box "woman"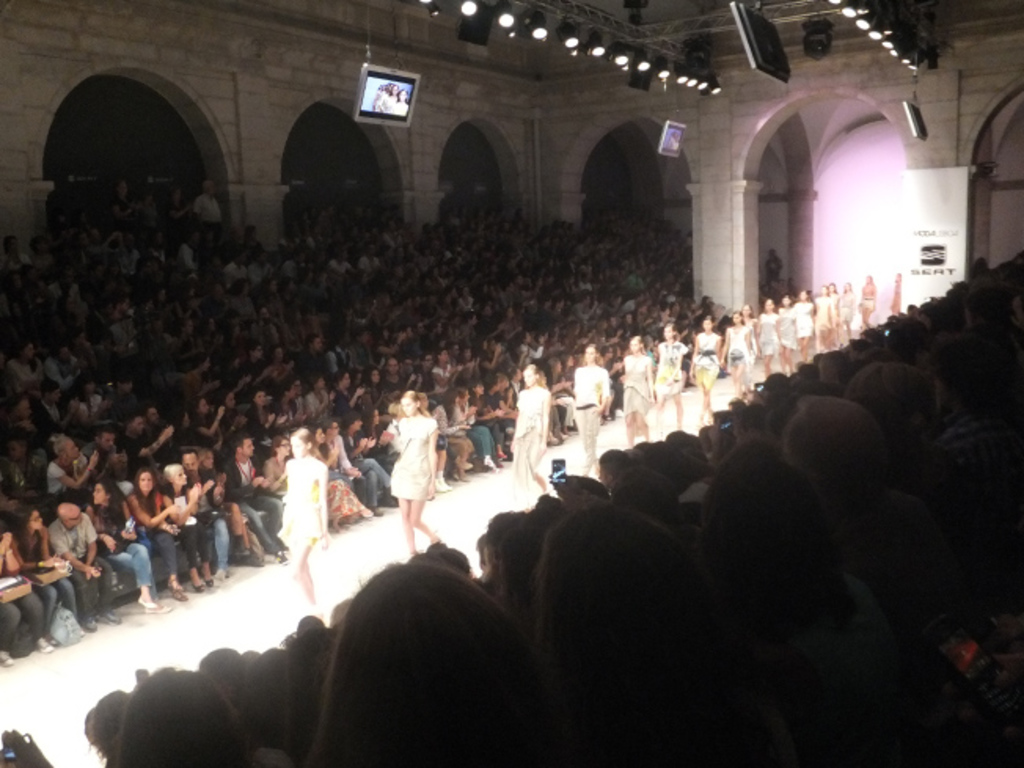
{"x1": 840, "y1": 283, "x2": 858, "y2": 331}
